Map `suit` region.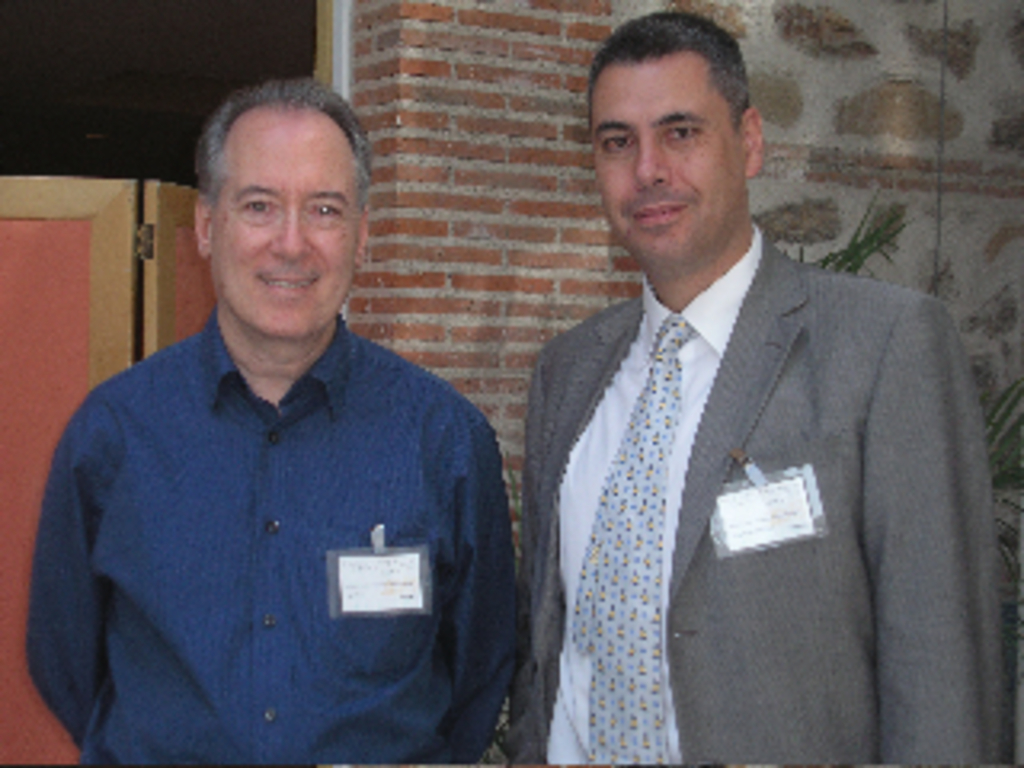
Mapped to pyautogui.locateOnScreen(496, 118, 986, 765).
